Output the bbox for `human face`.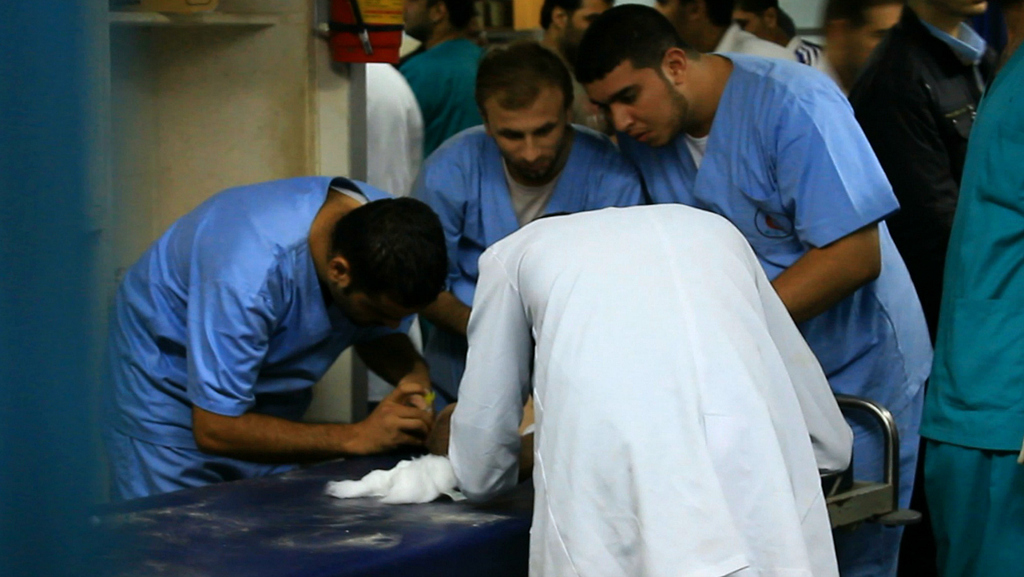
587, 59, 692, 144.
